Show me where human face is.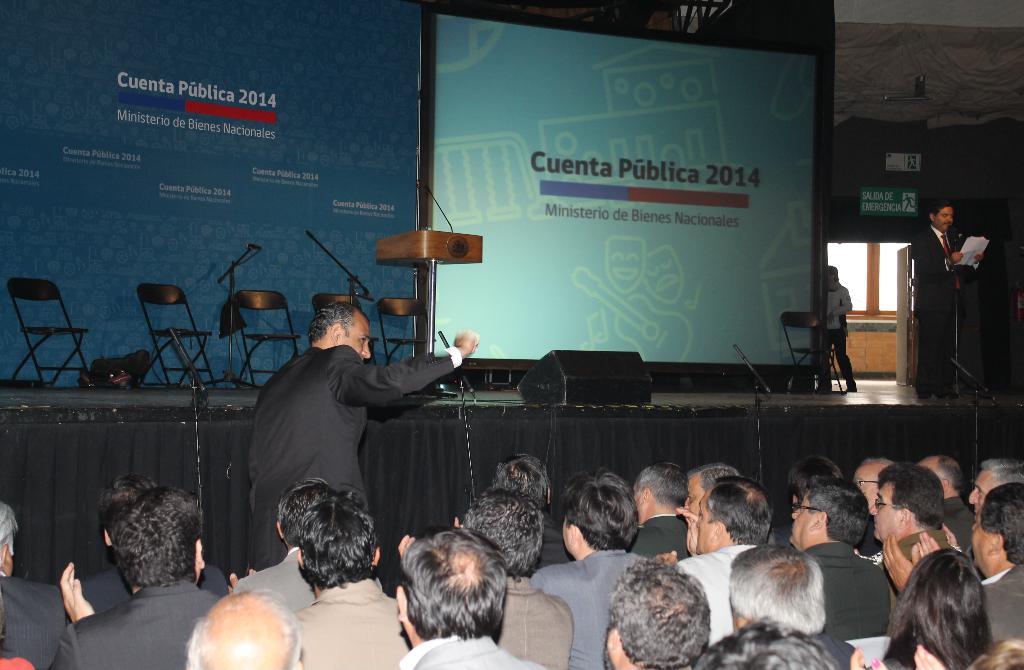
human face is at {"left": 682, "top": 468, "right": 703, "bottom": 518}.
